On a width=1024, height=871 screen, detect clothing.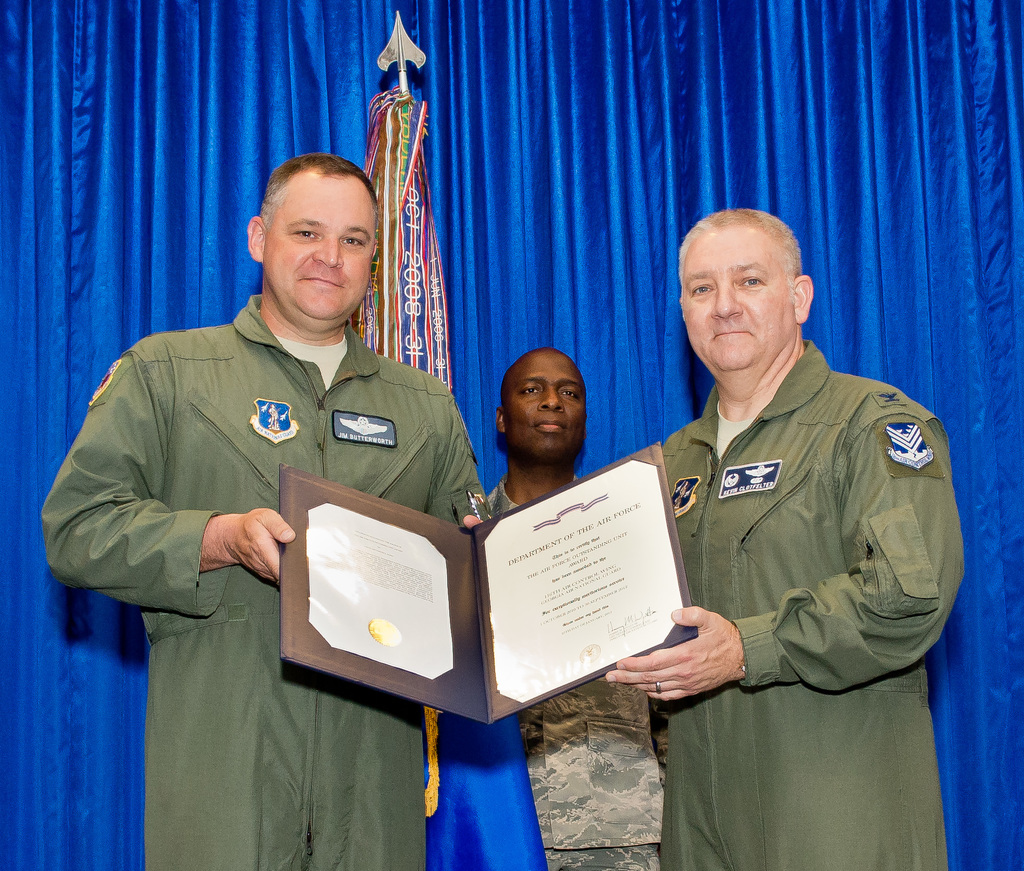
region(655, 336, 963, 865).
